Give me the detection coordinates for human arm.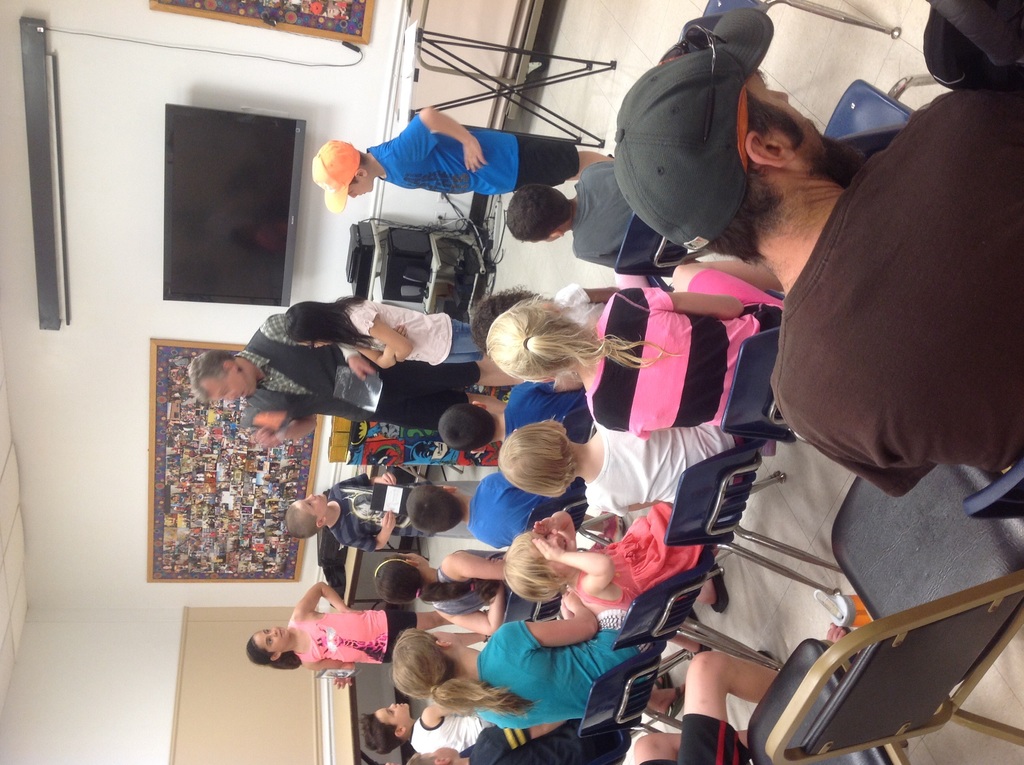
locate(376, 113, 489, 170).
